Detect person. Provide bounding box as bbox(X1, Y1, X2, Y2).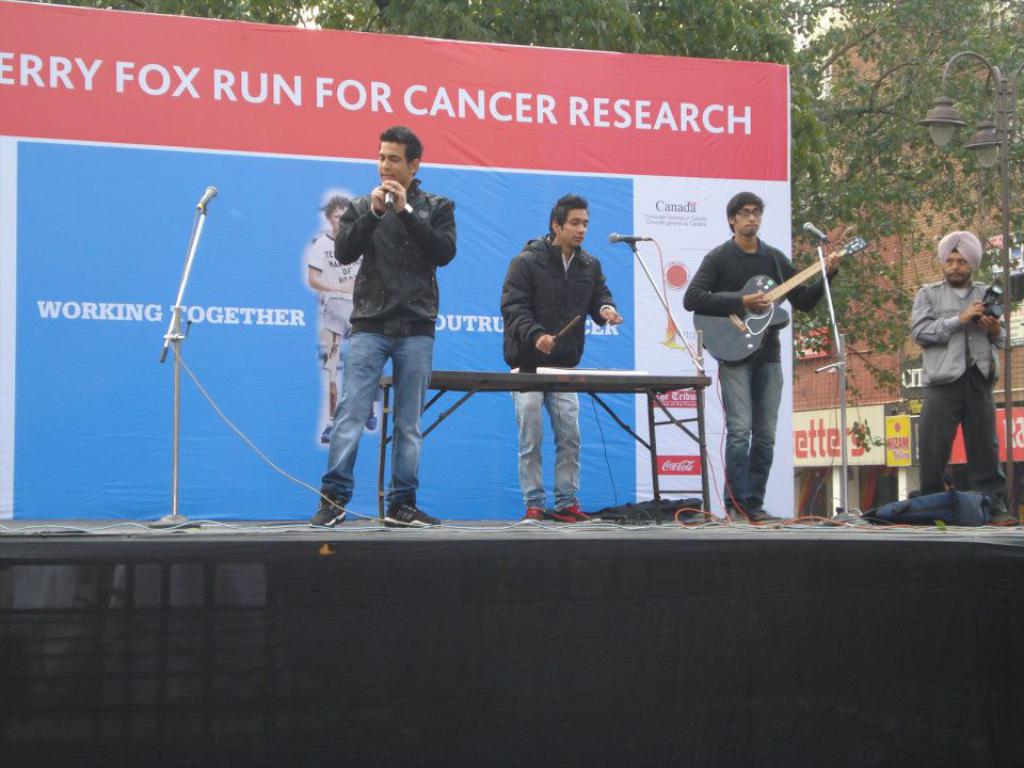
bbox(316, 124, 460, 523).
